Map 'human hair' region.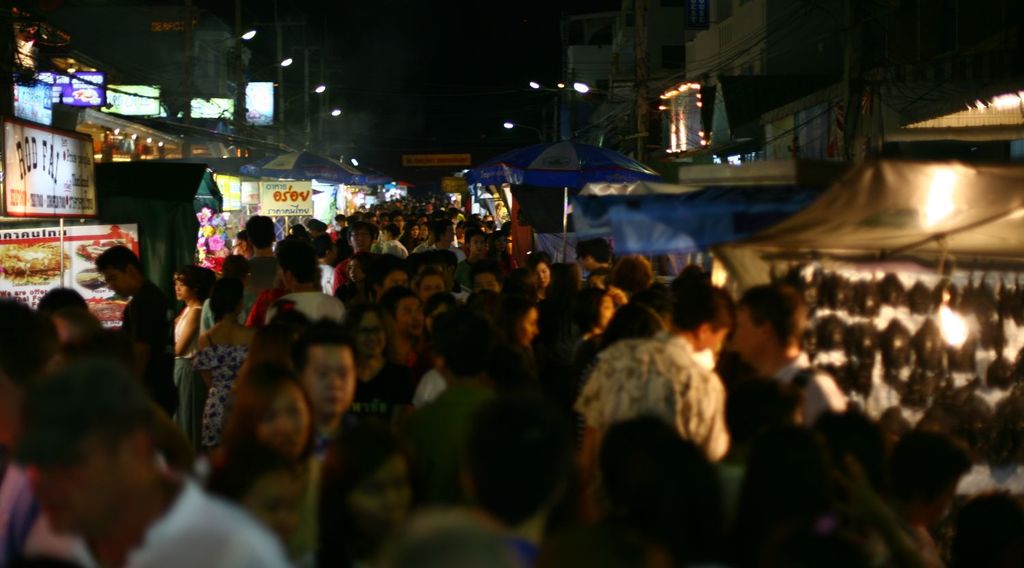
Mapped to pyautogui.locateOnScreen(288, 316, 358, 367).
